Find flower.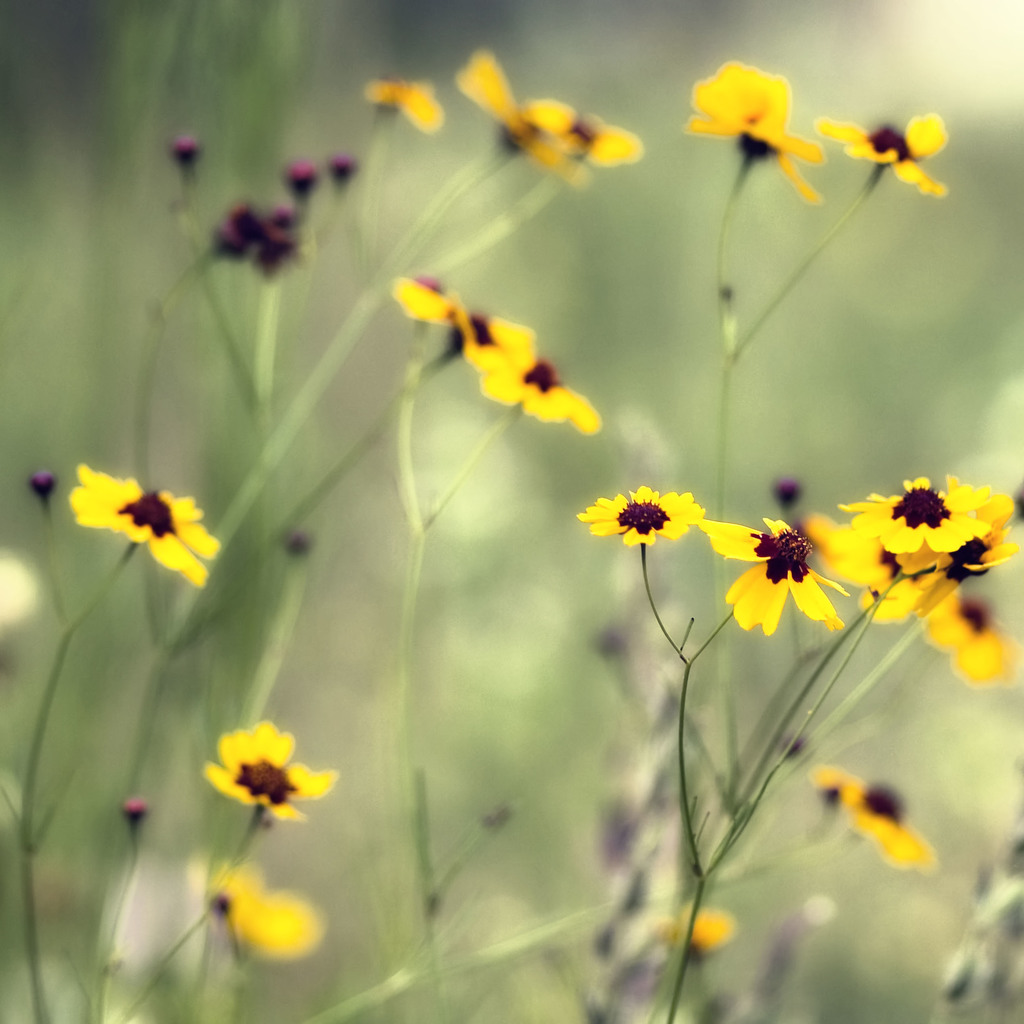
[left=803, top=764, right=939, bottom=870].
